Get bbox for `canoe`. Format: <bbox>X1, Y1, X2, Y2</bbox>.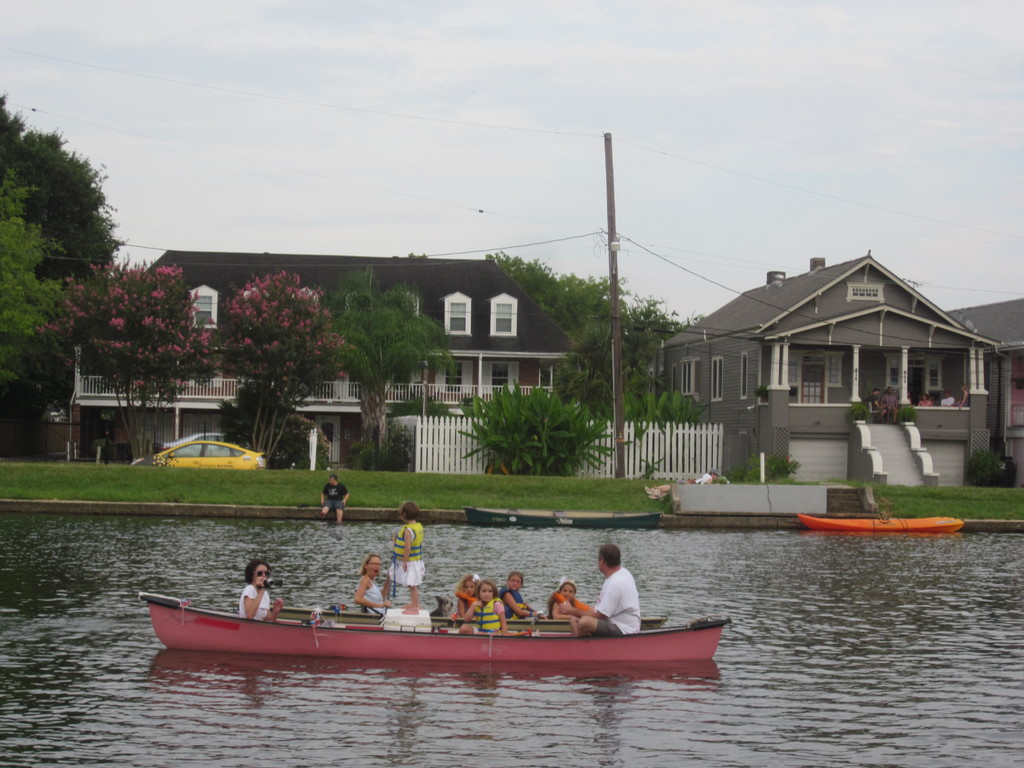
<bbox>140, 592, 722, 652</bbox>.
